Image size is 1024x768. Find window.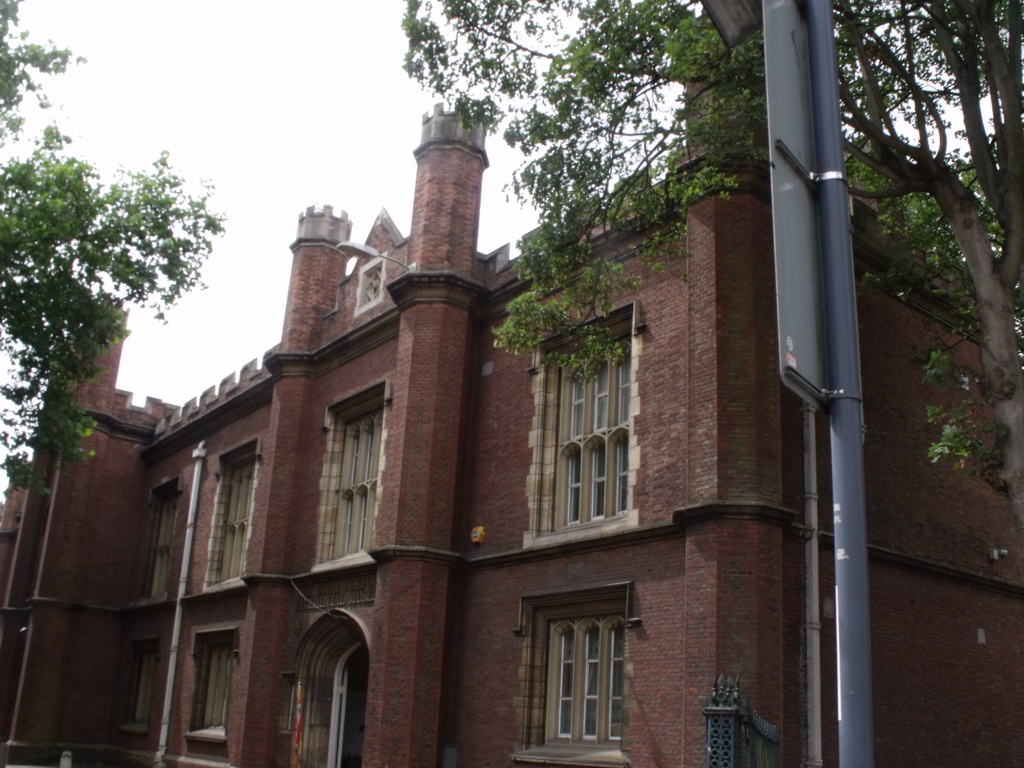
pyautogui.locateOnScreen(196, 431, 260, 593).
